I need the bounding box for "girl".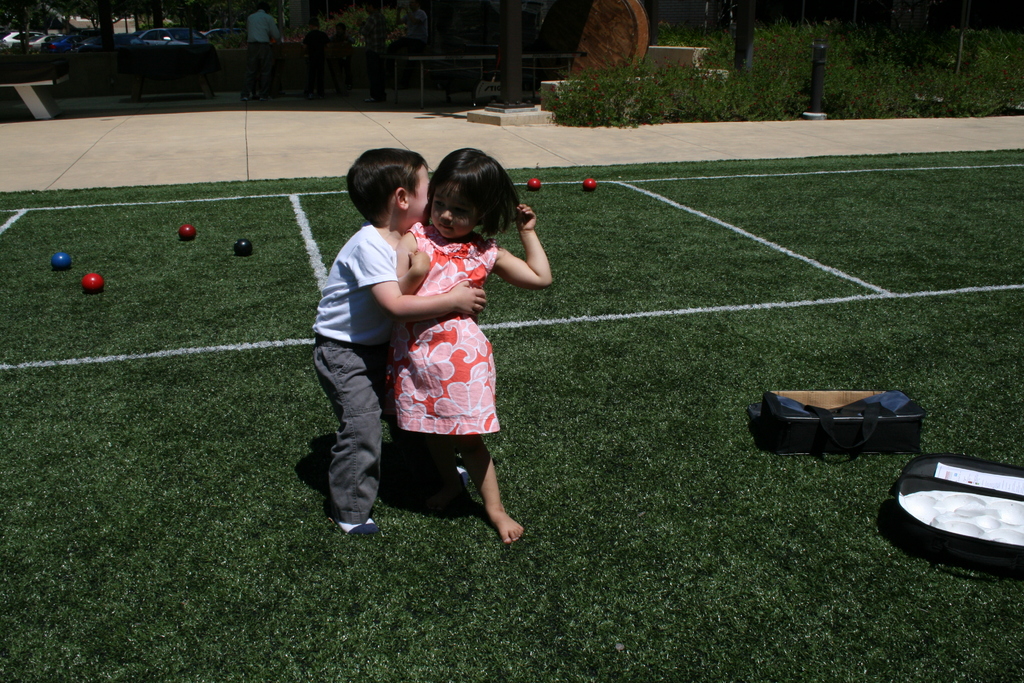
Here it is: {"left": 376, "top": 144, "right": 551, "bottom": 545}.
